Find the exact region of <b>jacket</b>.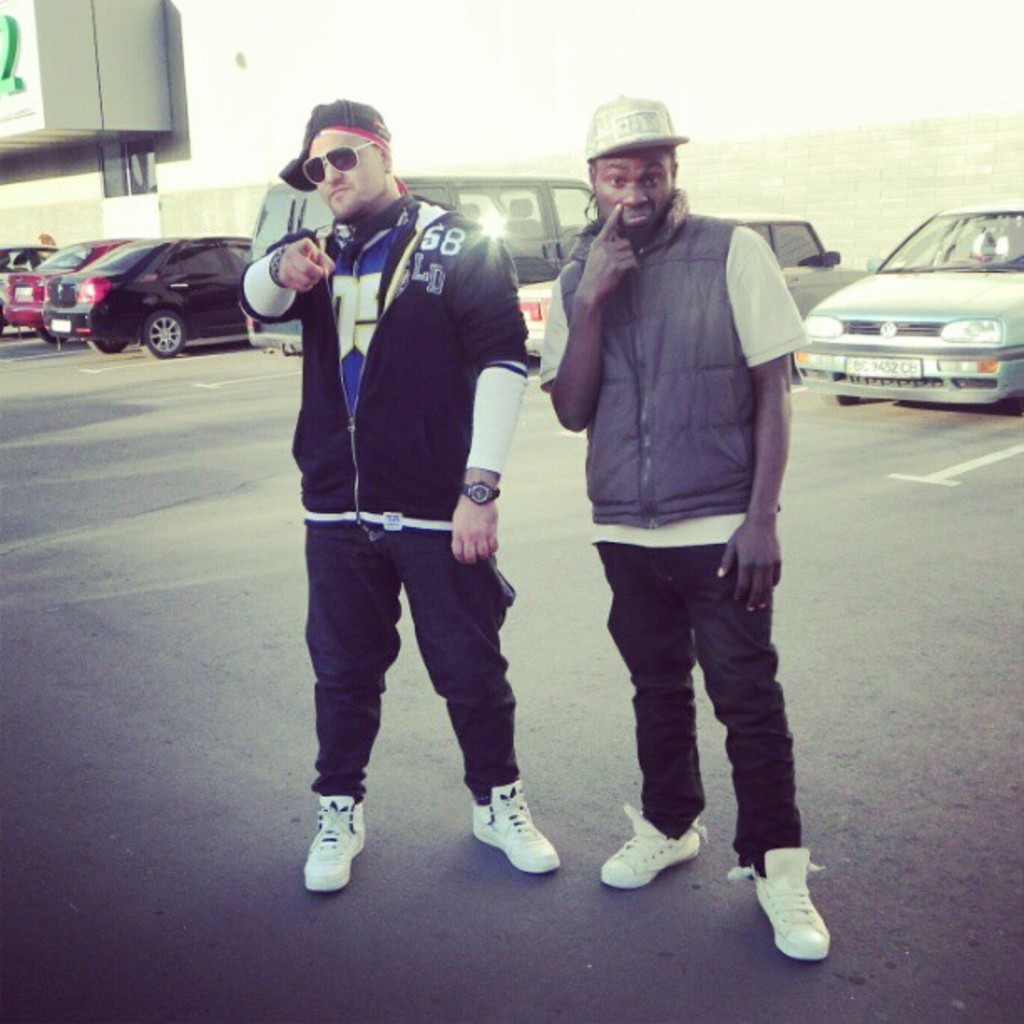
Exact region: 554 184 748 532.
